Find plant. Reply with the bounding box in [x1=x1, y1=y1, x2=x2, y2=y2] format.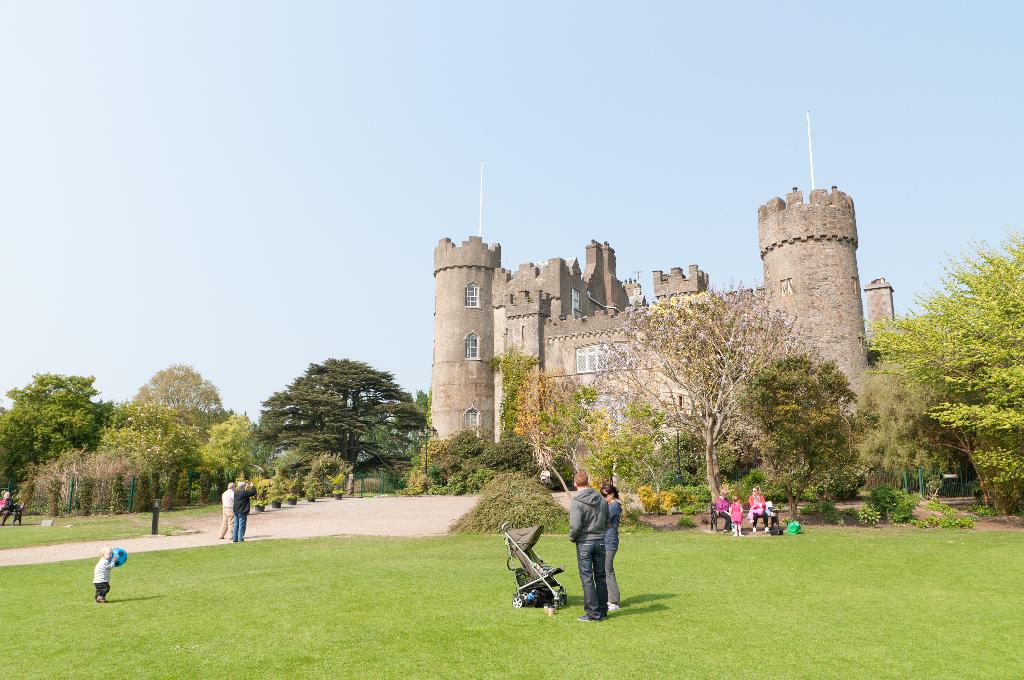
[x1=454, y1=465, x2=576, y2=528].
